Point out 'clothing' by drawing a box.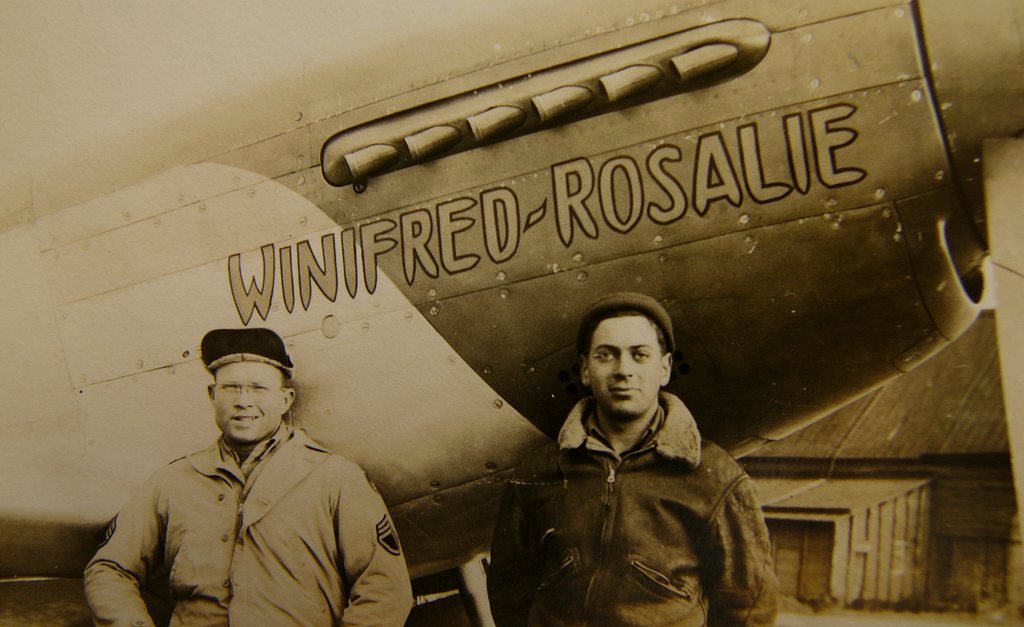
locate(499, 375, 769, 594).
